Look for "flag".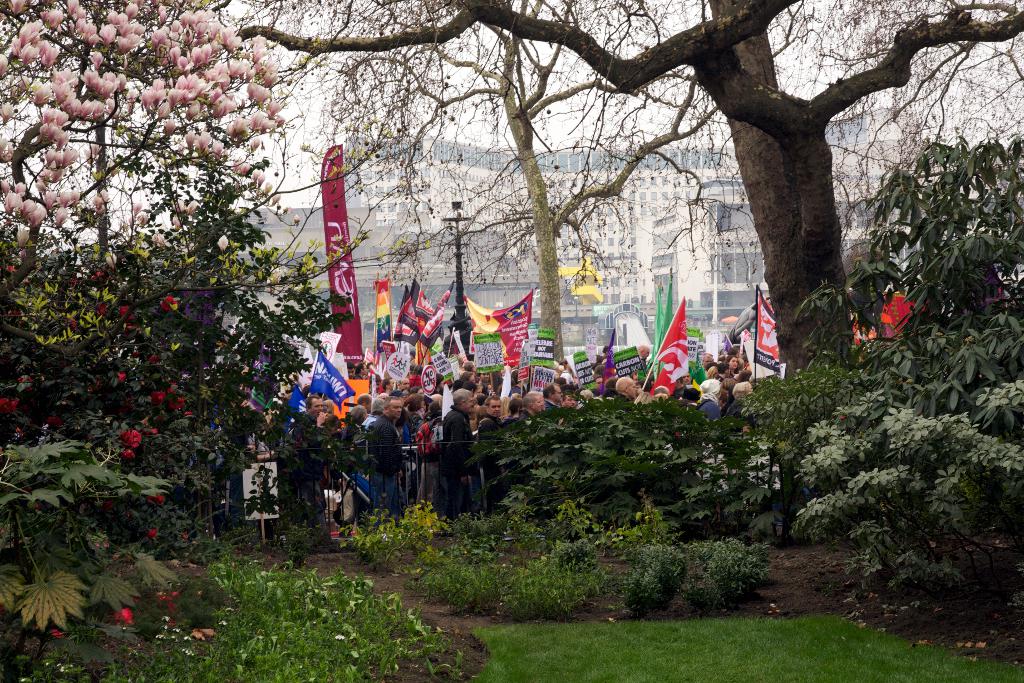
Found: select_region(314, 348, 356, 415).
